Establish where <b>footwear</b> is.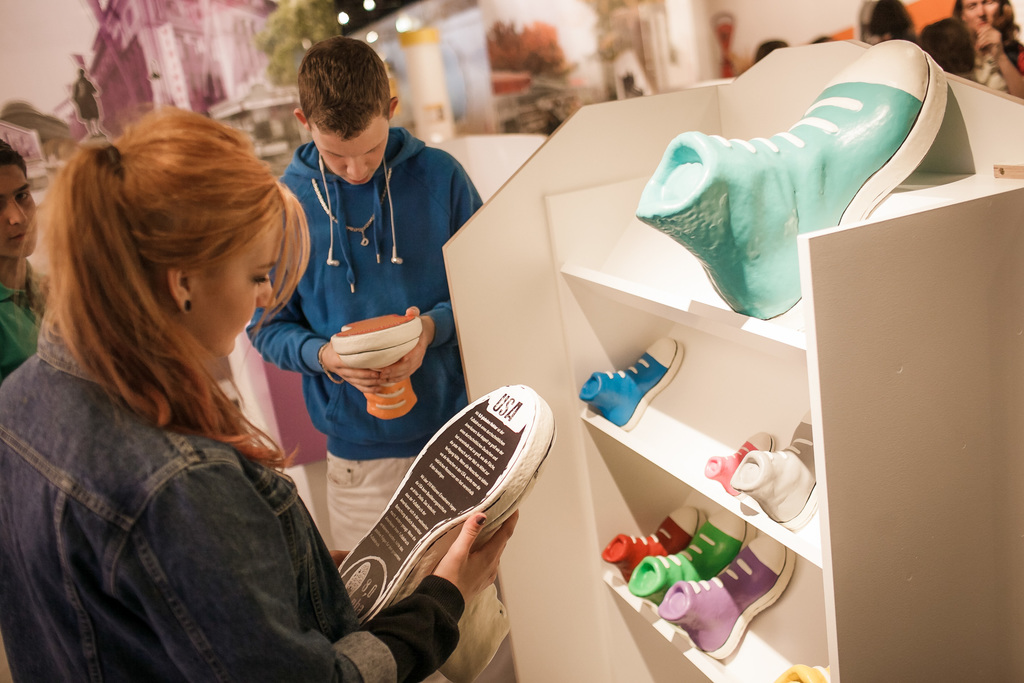
Established at [576,336,684,433].
